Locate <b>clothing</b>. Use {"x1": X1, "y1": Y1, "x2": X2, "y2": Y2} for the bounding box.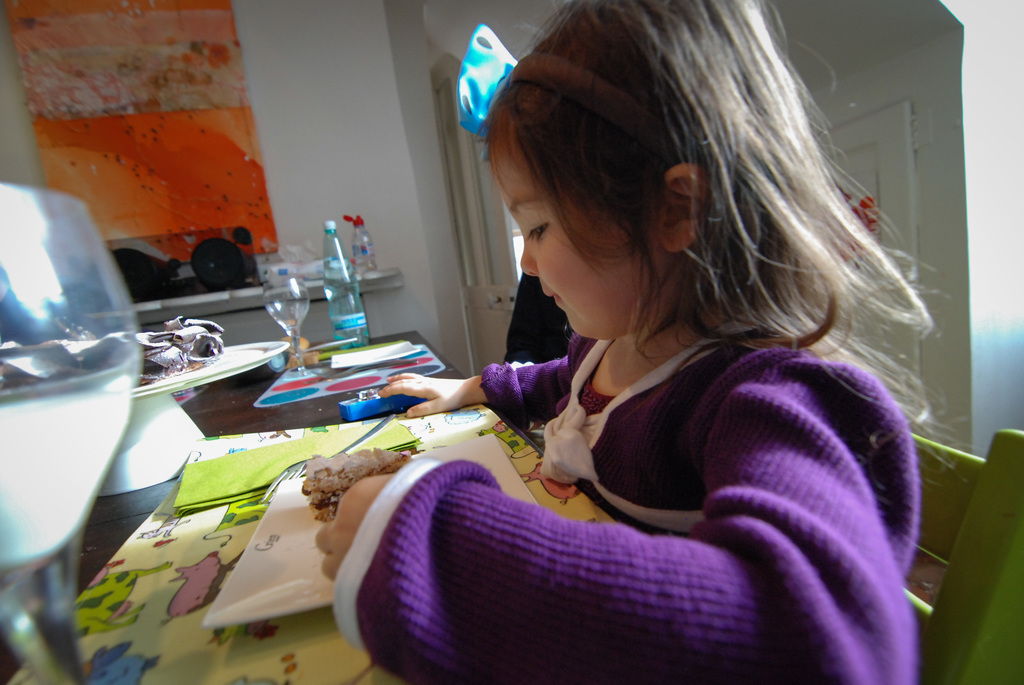
{"x1": 496, "y1": 273, "x2": 576, "y2": 365}.
